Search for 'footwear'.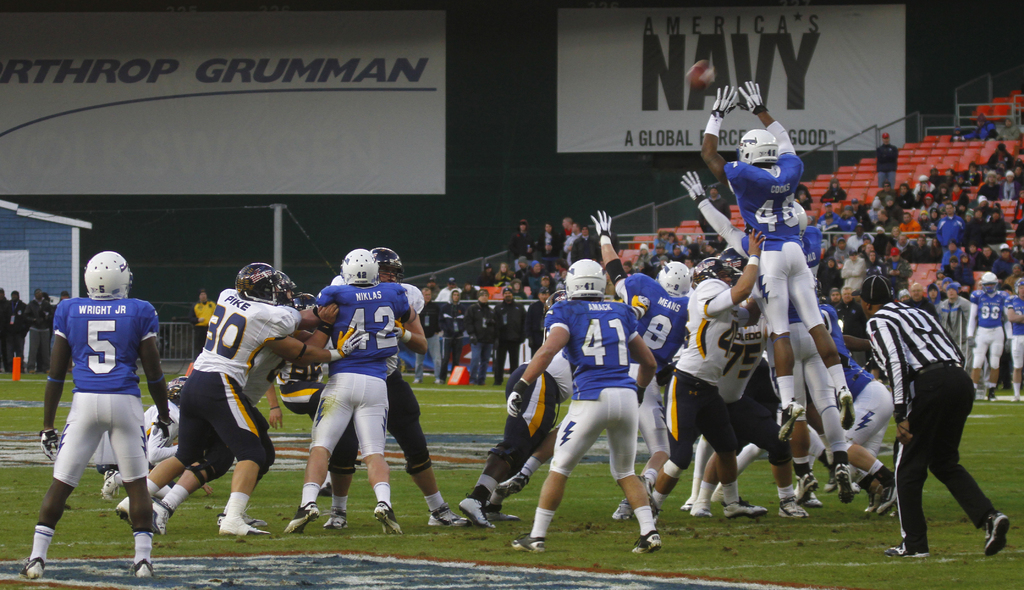
Found at rect(625, 532, 652, 552).
